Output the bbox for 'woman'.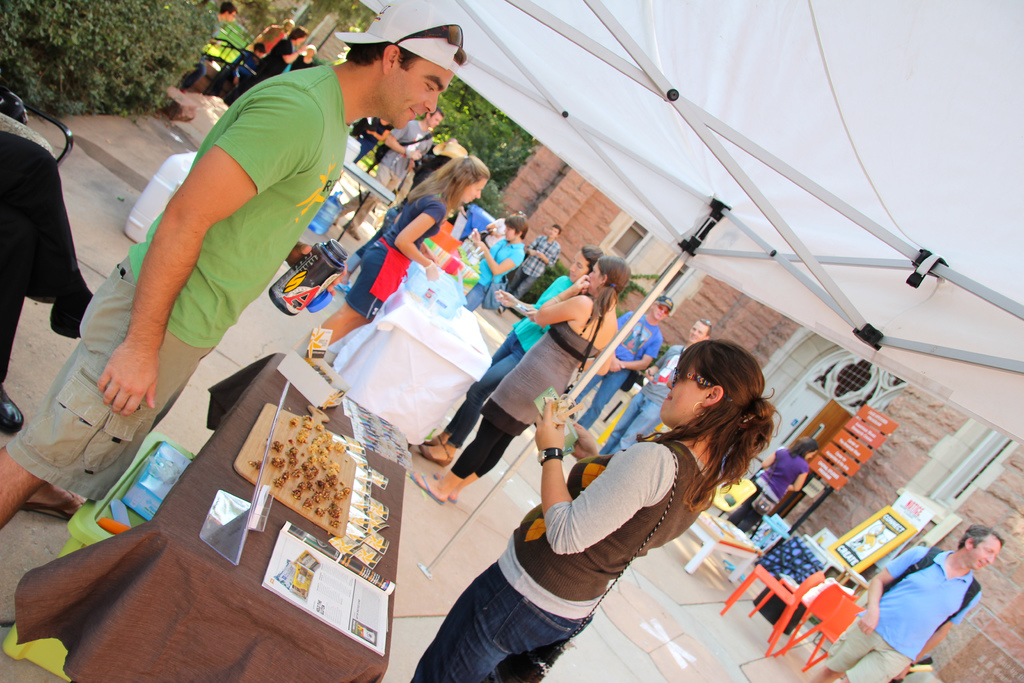
bbox=[468, 215, 531, 315].
